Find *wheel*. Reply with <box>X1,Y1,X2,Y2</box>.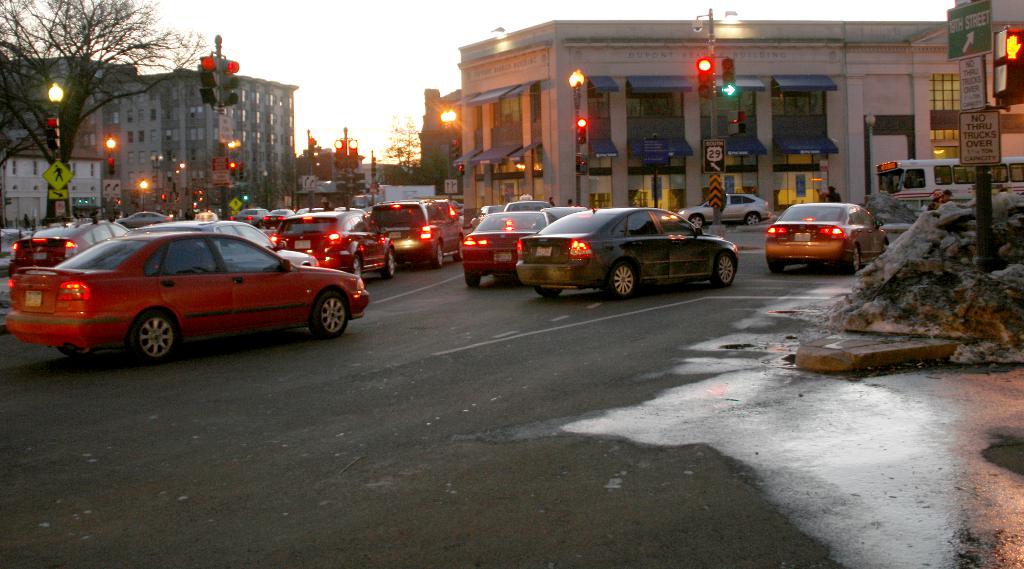
<box>712,252,735,285</box>.
